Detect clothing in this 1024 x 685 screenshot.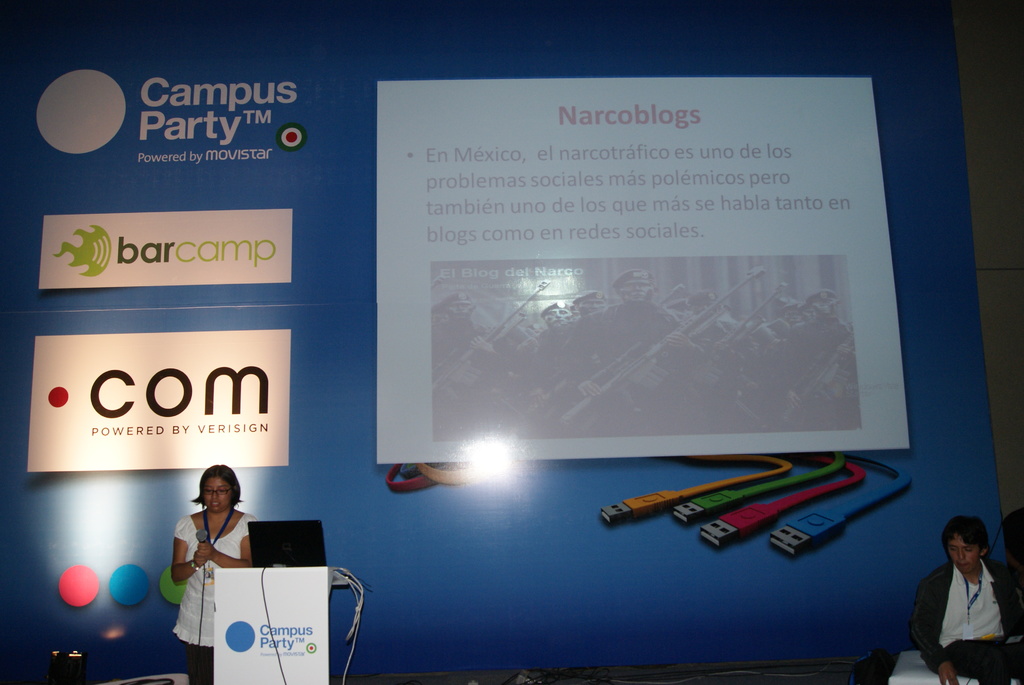
Detection: pyautogui.locateOnScreen(178, 512, 254, 684).
